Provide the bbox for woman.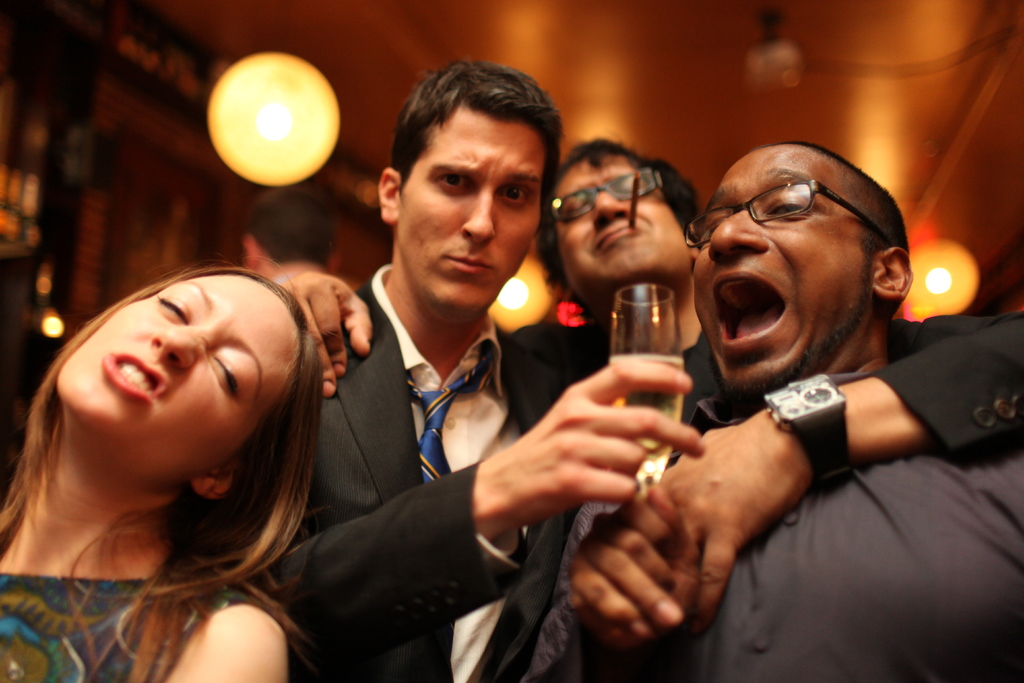
left=0, top=231, right=362, bottom=665.
